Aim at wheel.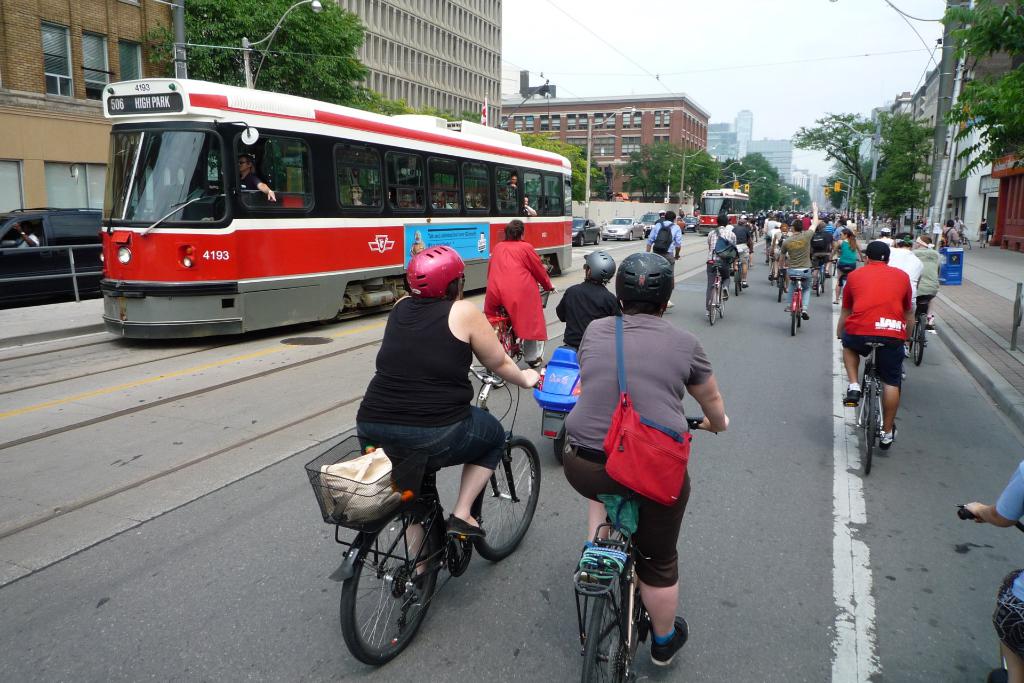
Aimed at {"x1": 581, "y1": 578, "x2": 630, "y2": 682}.
